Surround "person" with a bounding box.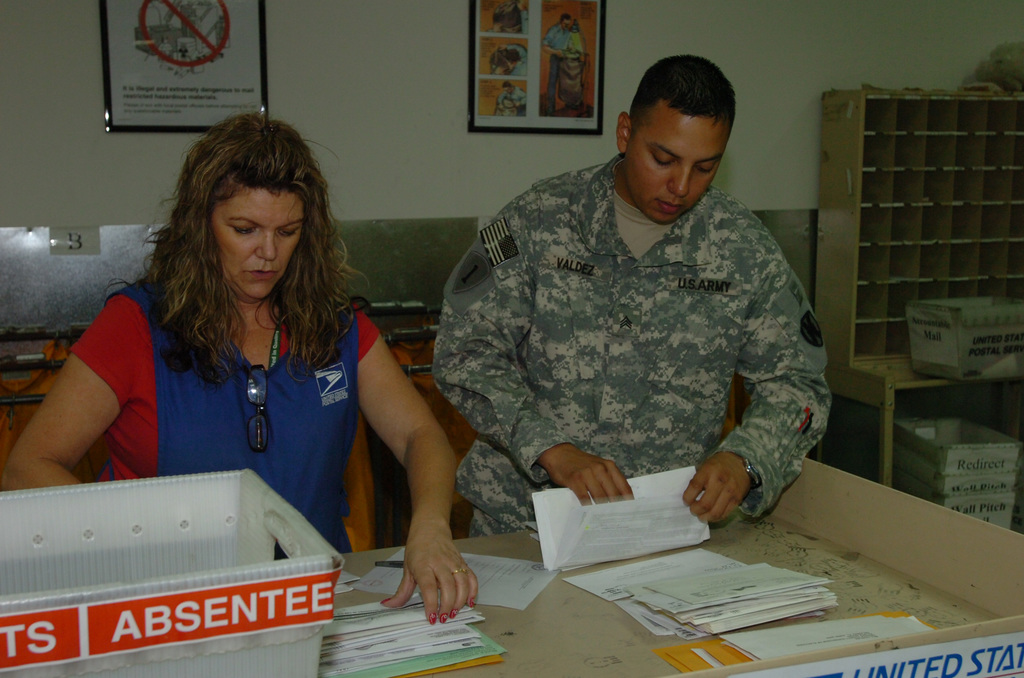
box(2, 111, 481, 628).
